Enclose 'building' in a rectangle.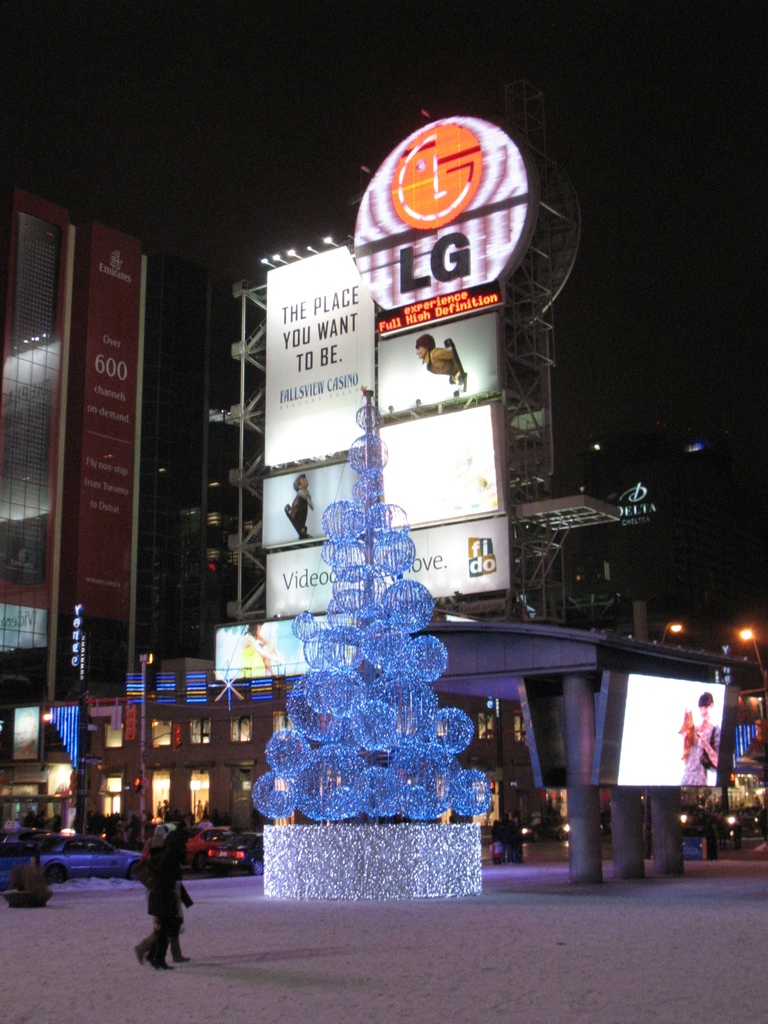
0 185 531 850.
